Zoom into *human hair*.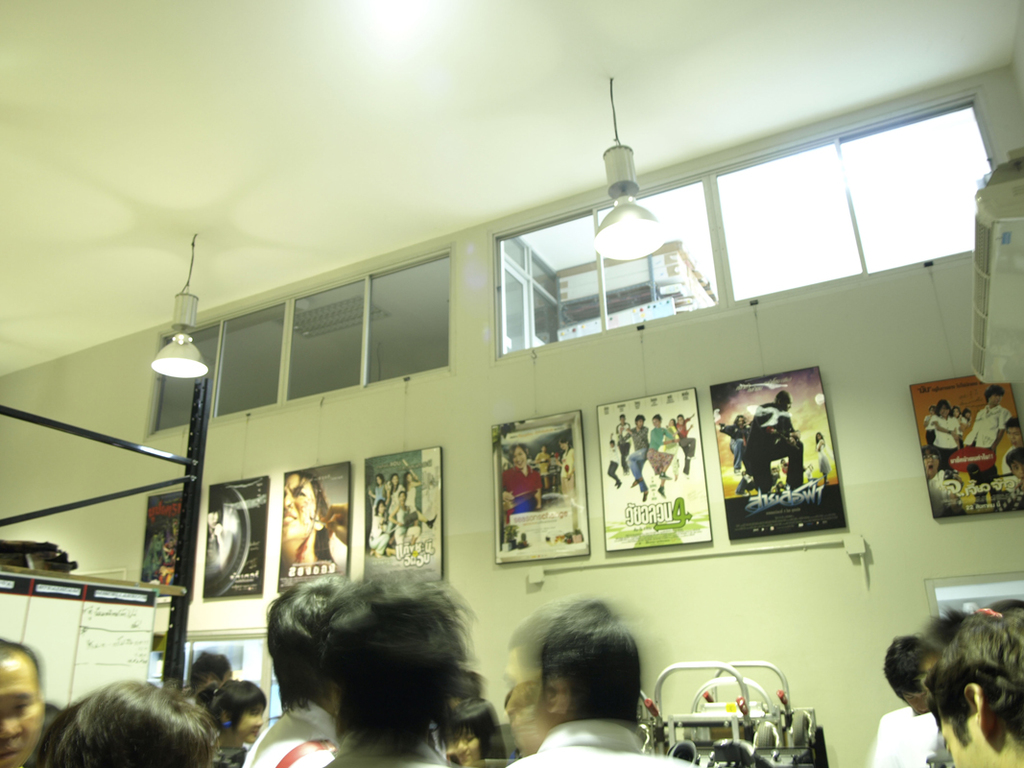
Zoom target: left=933, top=400, right=954, bottom=412.
